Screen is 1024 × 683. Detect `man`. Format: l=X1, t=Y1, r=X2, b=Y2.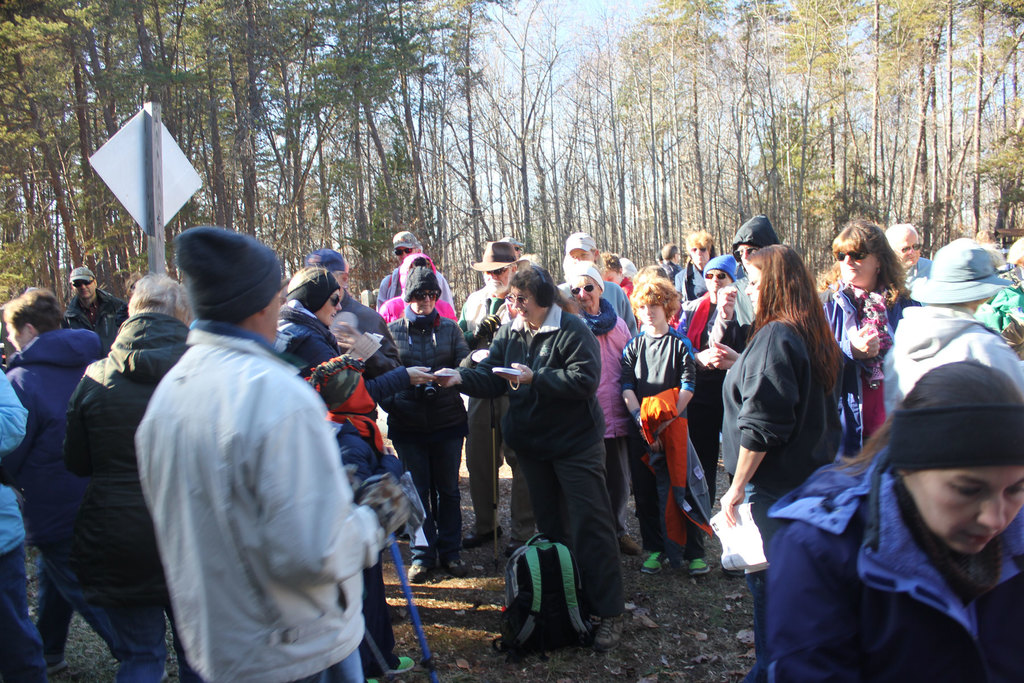
l=515, t=241, r=522, b=258.
